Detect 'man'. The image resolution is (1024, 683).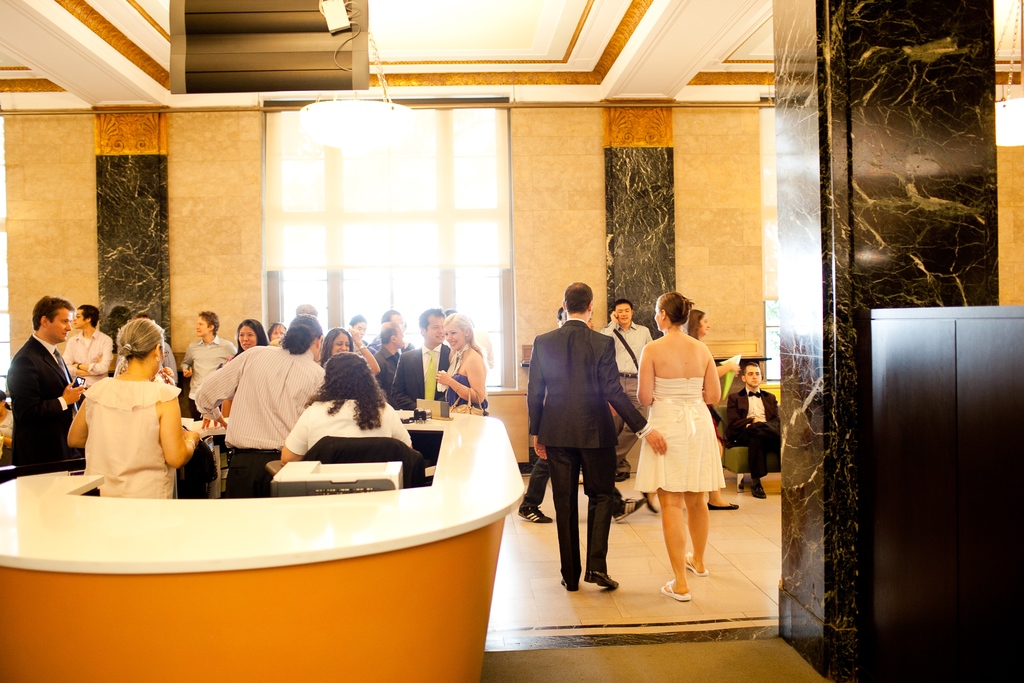
[598,290,658,463].
